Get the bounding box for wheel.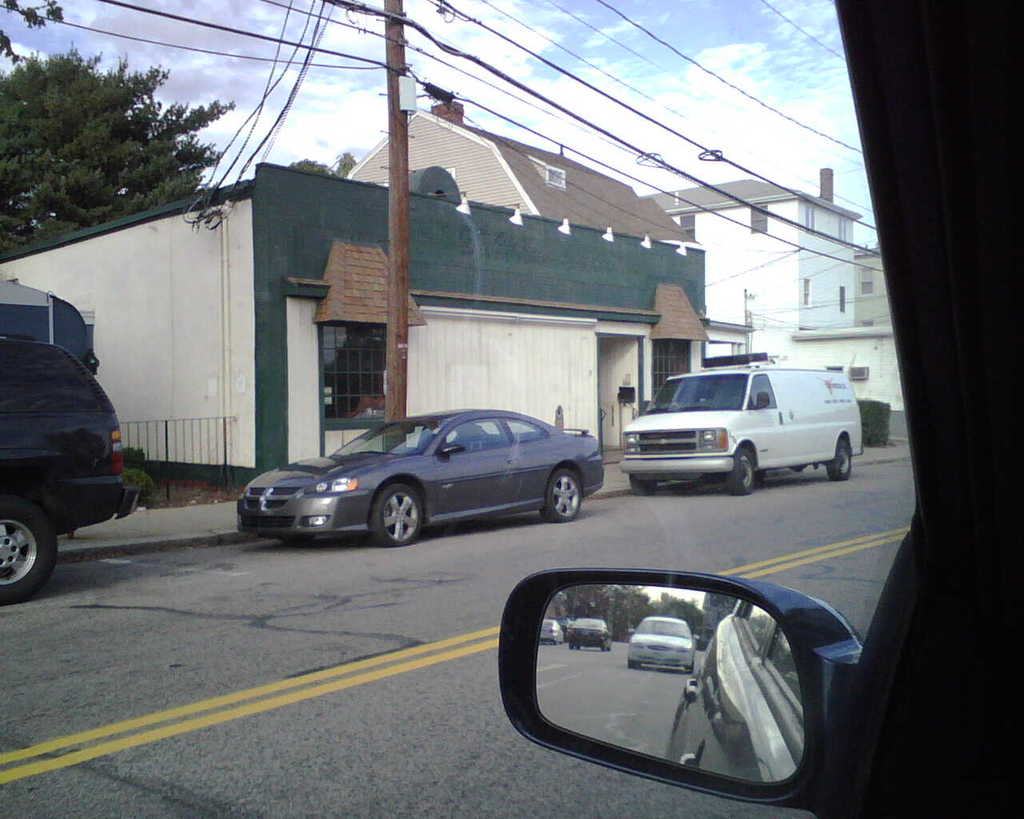
crop(633, 476, 655, 494).
